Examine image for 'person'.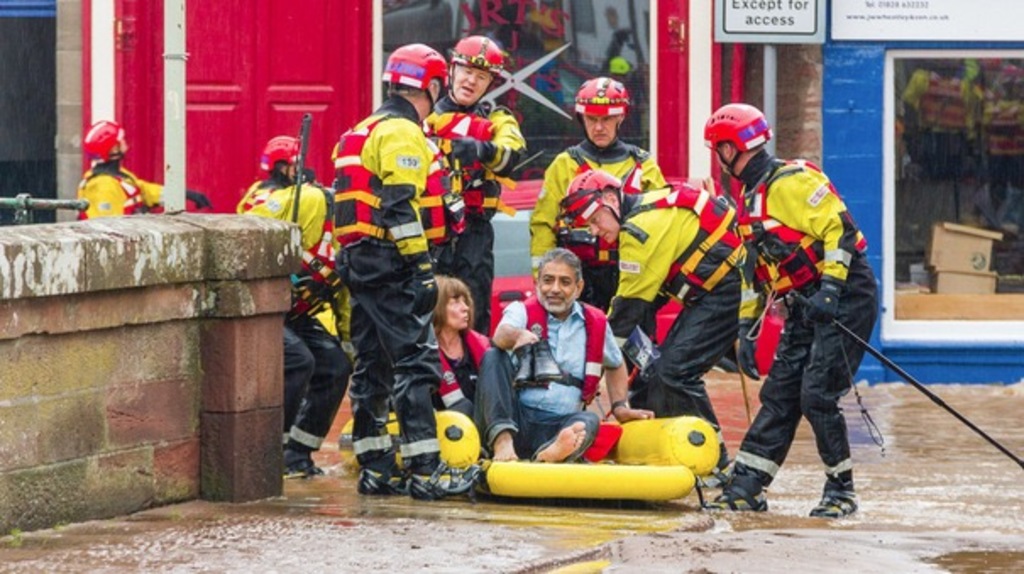
Examination result: {"x1": 327, "y1": 39, "x2": 430, "y2": 498}.
